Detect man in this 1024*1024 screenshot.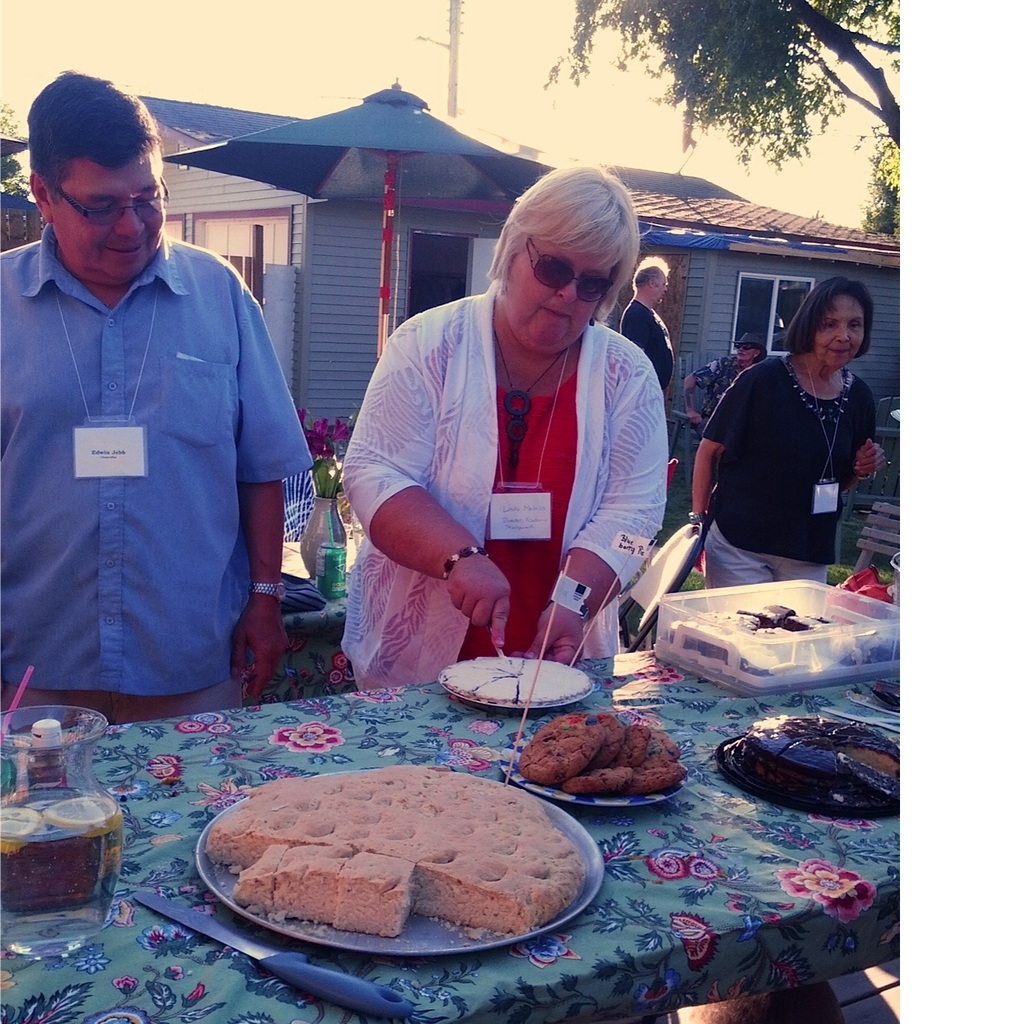
Detection: (left=13, top=79, right=319, bottom=758).
